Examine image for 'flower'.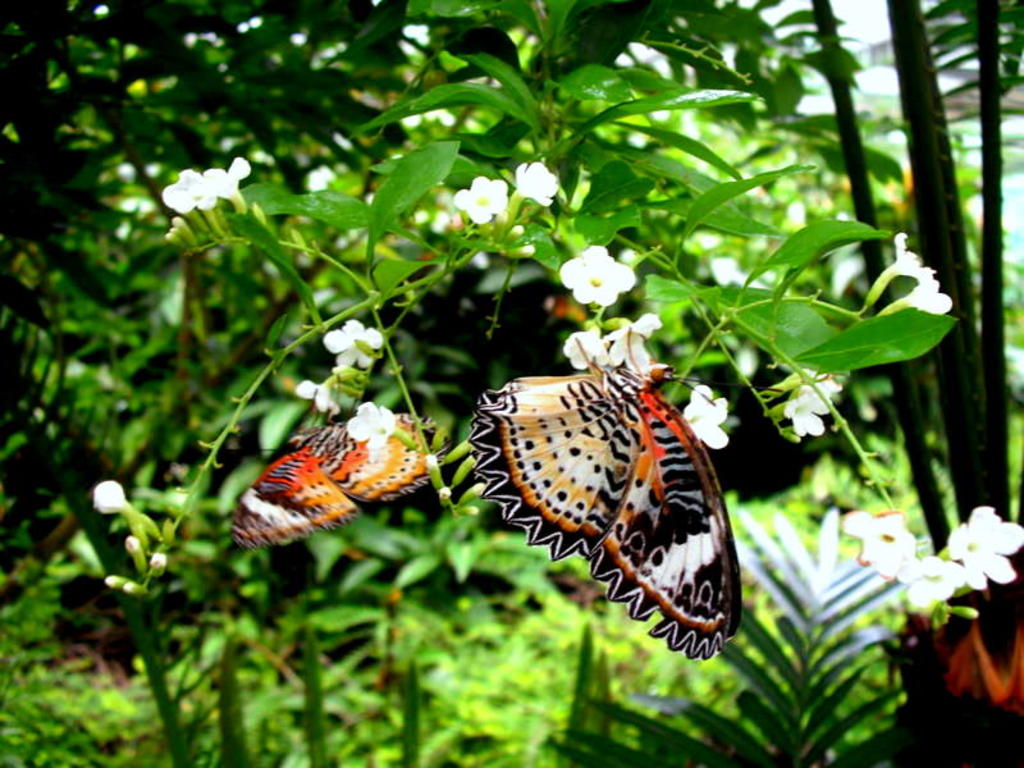
Examination result: bbox=(452, 456, 483, 488).
